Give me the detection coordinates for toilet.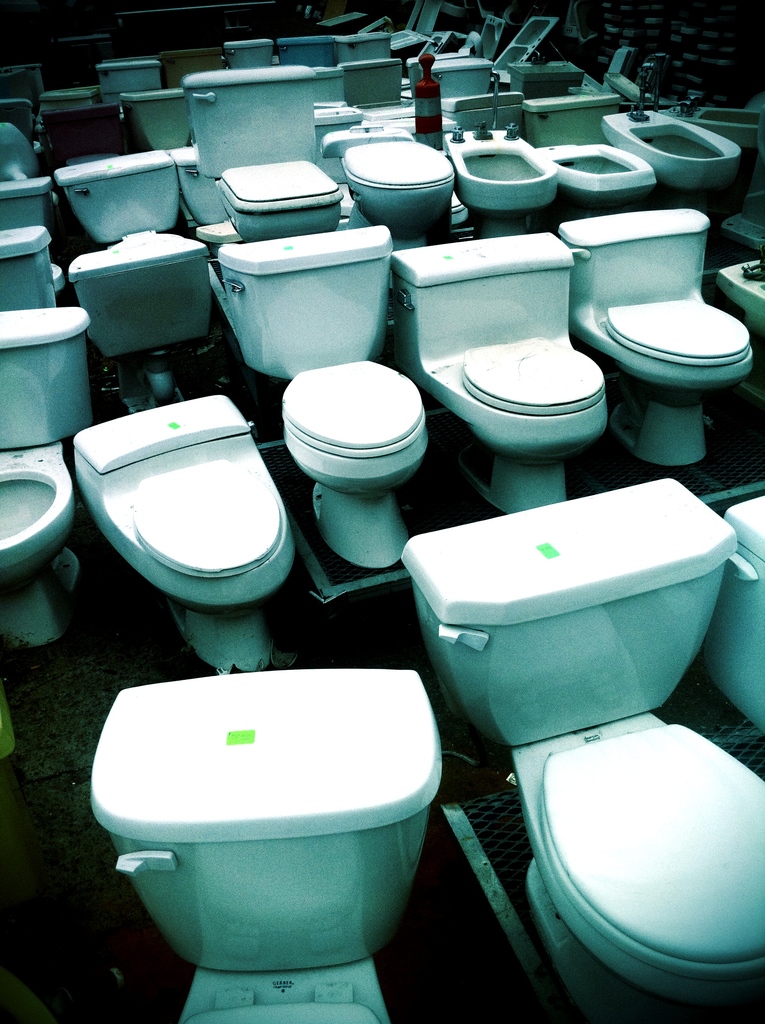
bbox=(417, 323, 608, 501).
